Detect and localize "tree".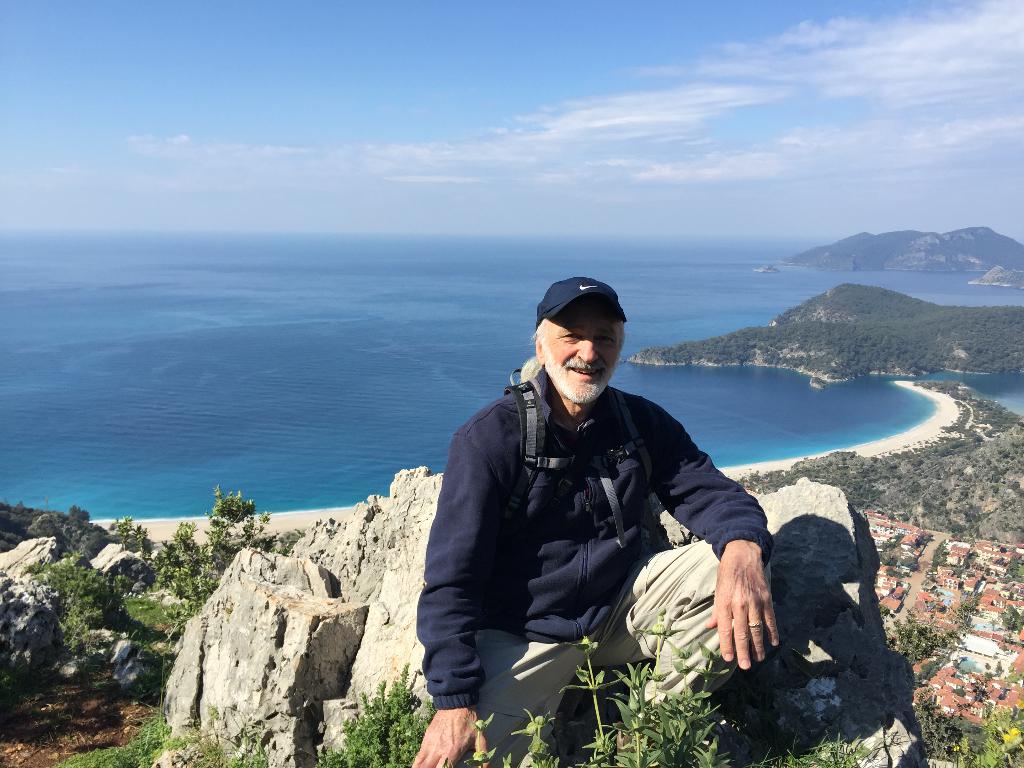
Localized at <box>159,485,293,641</box>.
